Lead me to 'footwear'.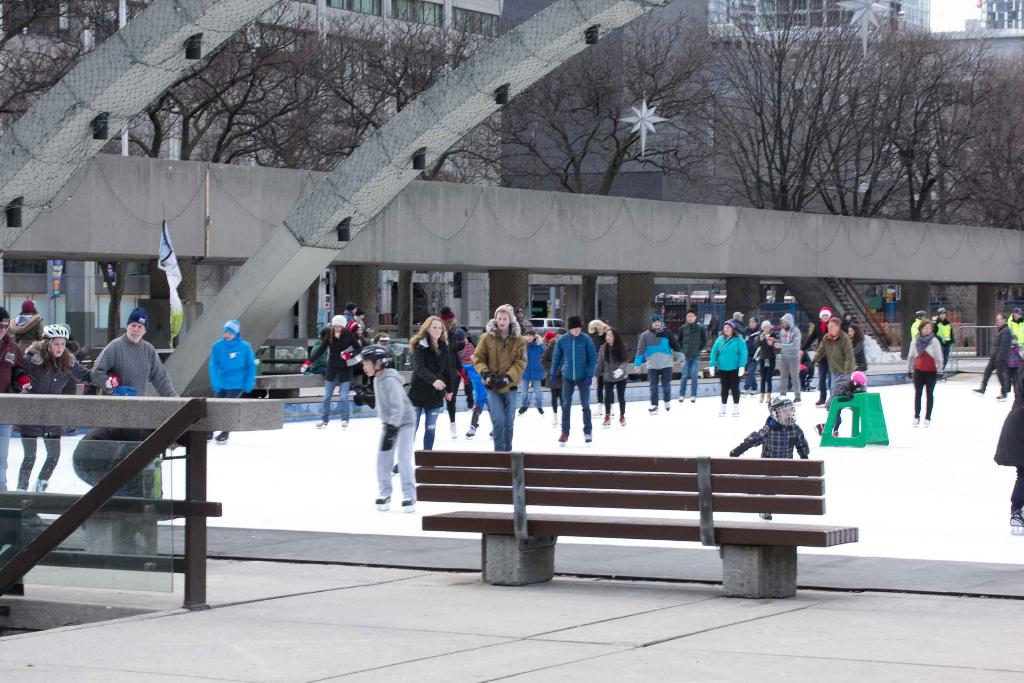
Lead to box(1012, 508, 1023, 525).
